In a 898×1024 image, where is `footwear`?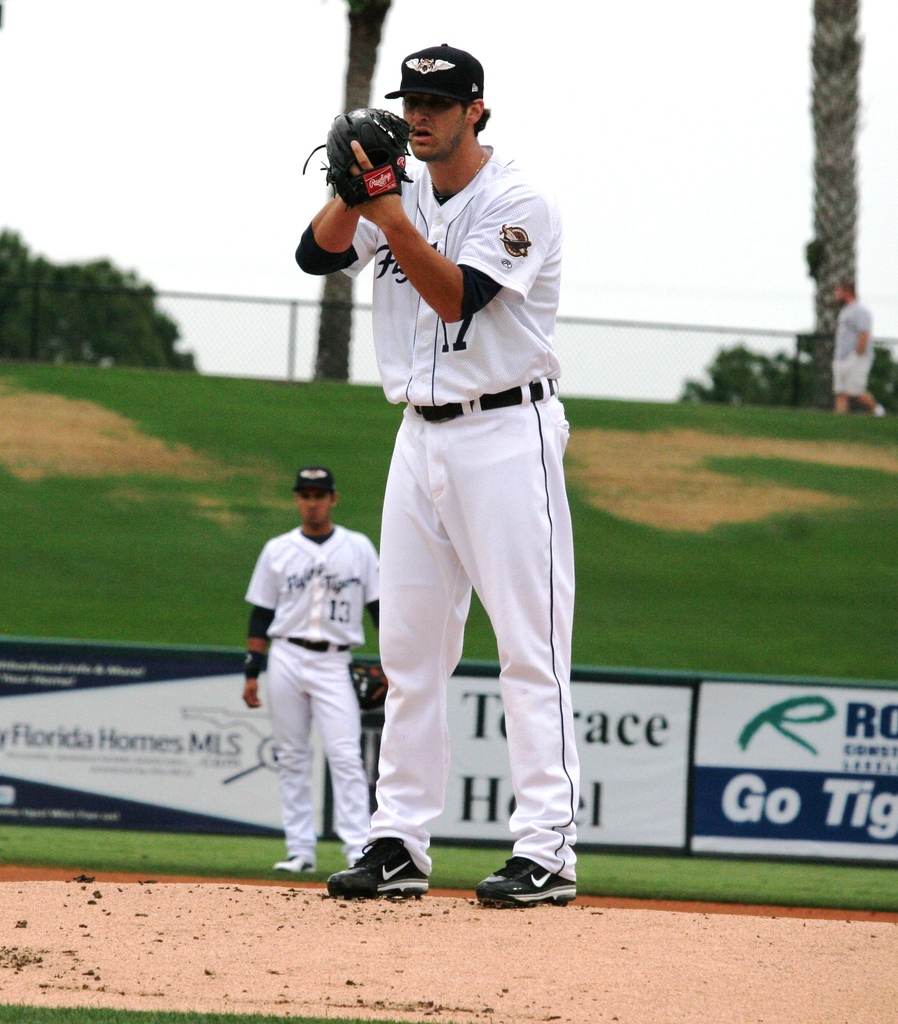
bbox=(273, 858, 314, 875).
